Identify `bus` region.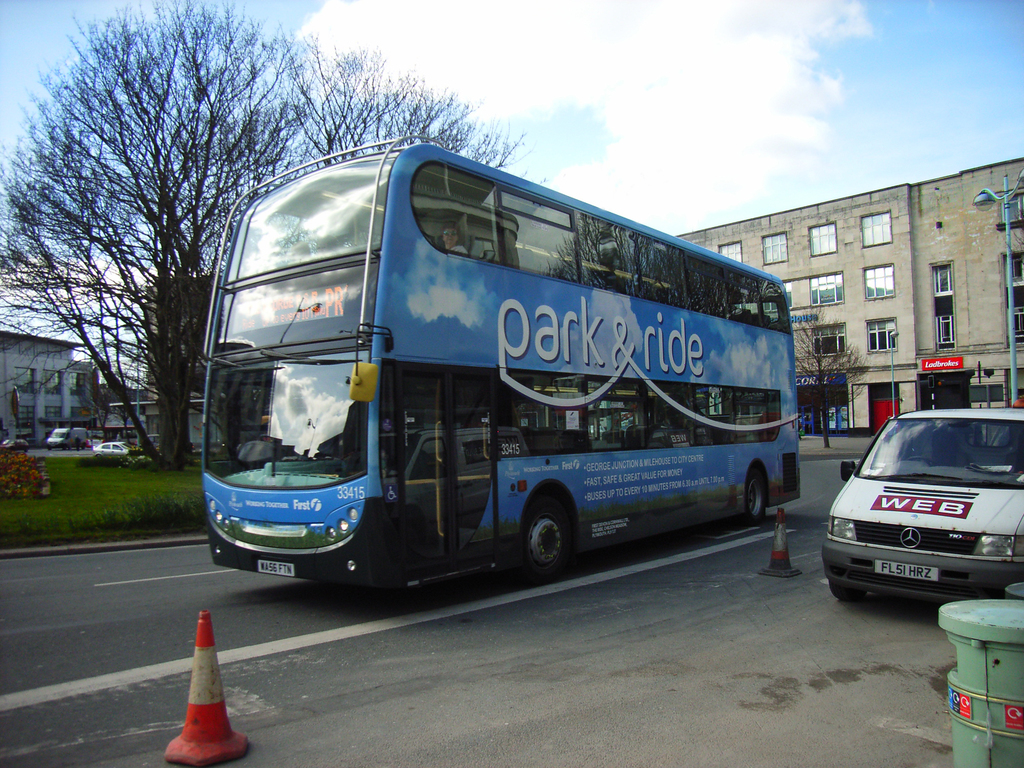
Region: (202,130,803,589).
